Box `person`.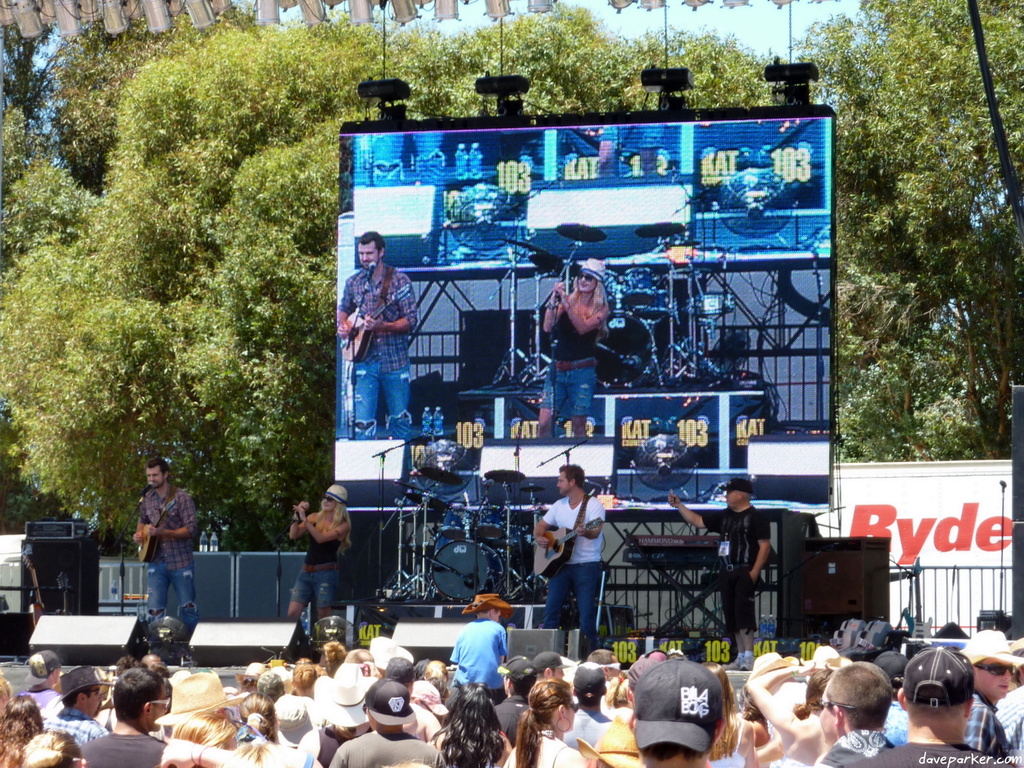
Rect(545, 259, 611, 440).
